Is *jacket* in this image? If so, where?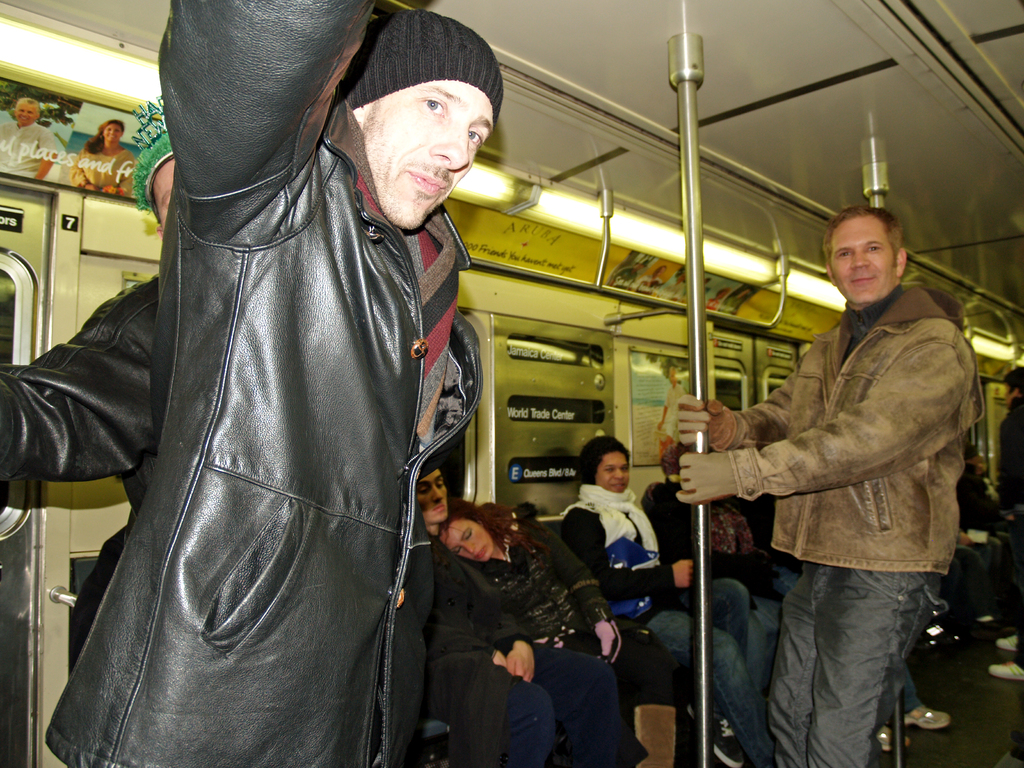
Yes, at l=559, t=482, r=685, b=623.
